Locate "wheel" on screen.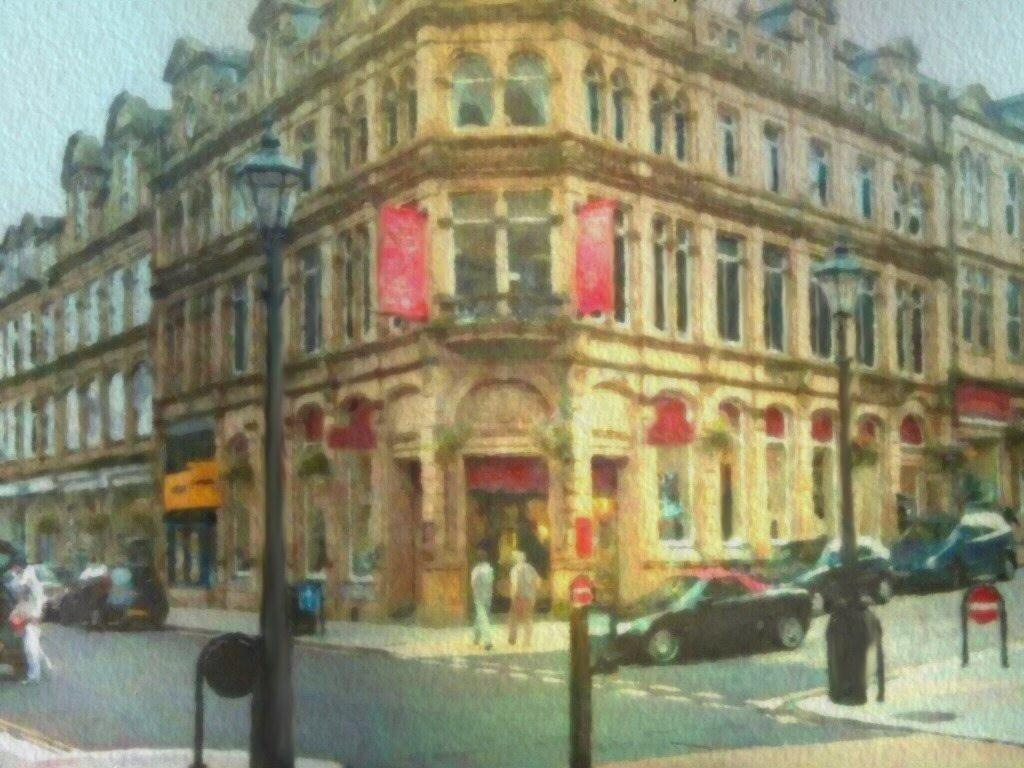
On screen at (left=89, top=608, right=99, bottom=629).
